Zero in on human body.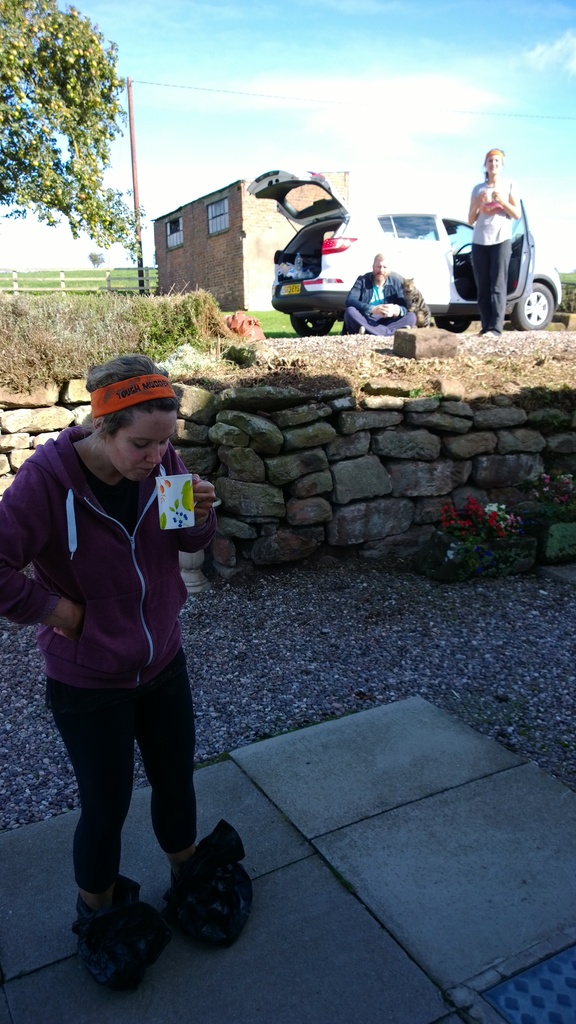
Zeroed in: (0, 428, 250, 998).
